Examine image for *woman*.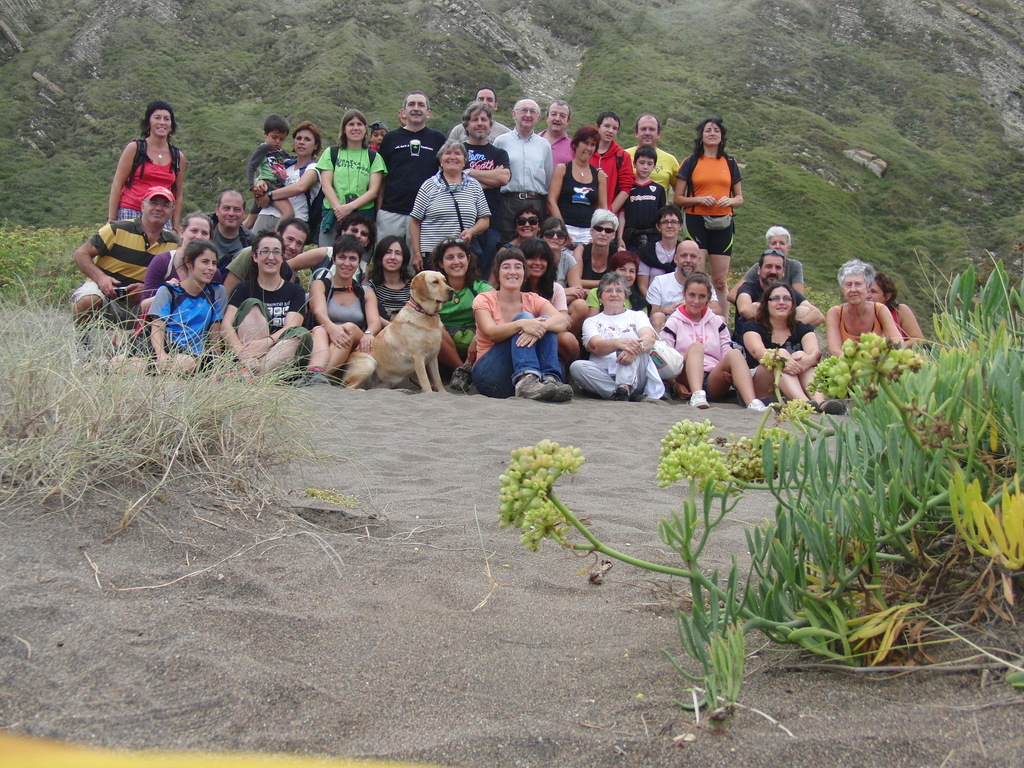
Examination result: locate(505, 201, 547, 257).
